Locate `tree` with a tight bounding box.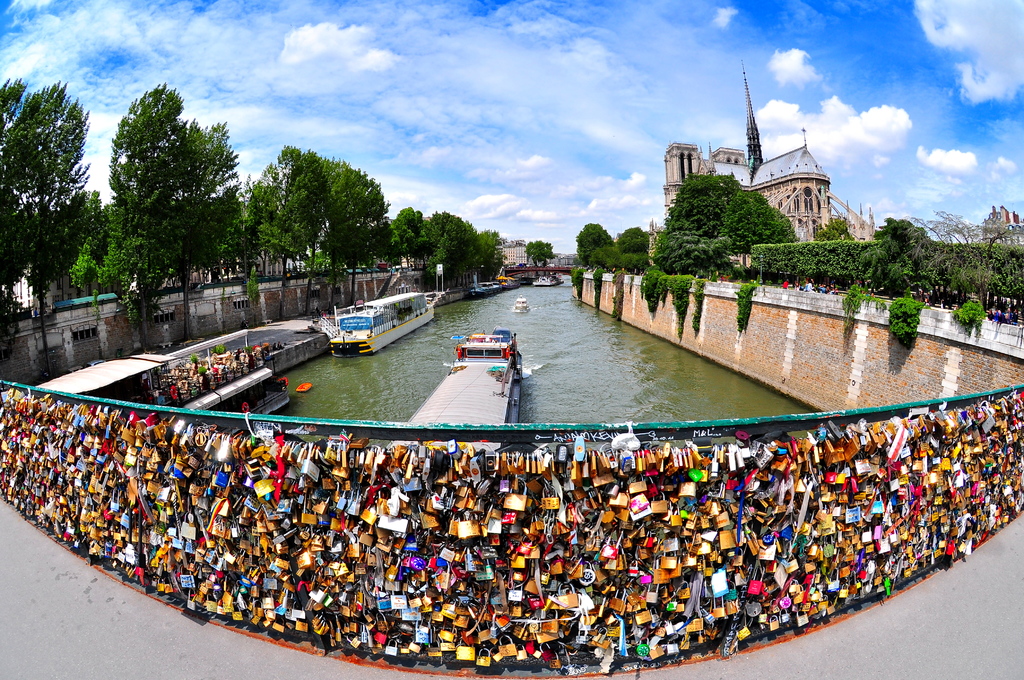
l=707, t=206, r=799, b=252.
